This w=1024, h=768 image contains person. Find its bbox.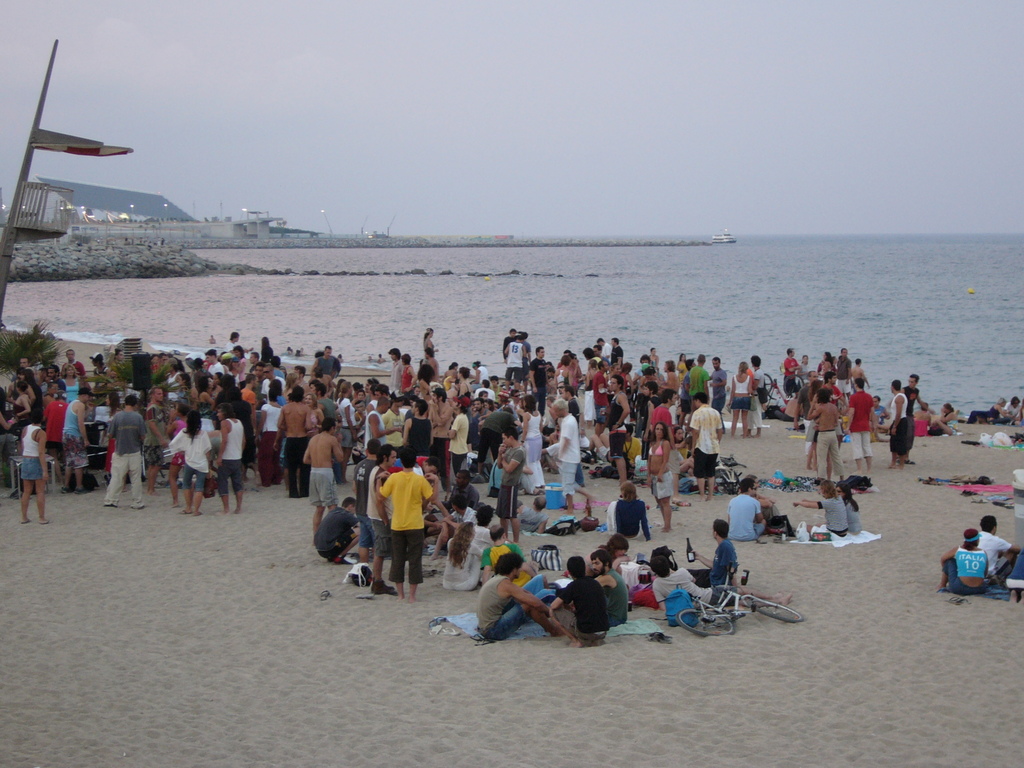
970/513/1023/584.
